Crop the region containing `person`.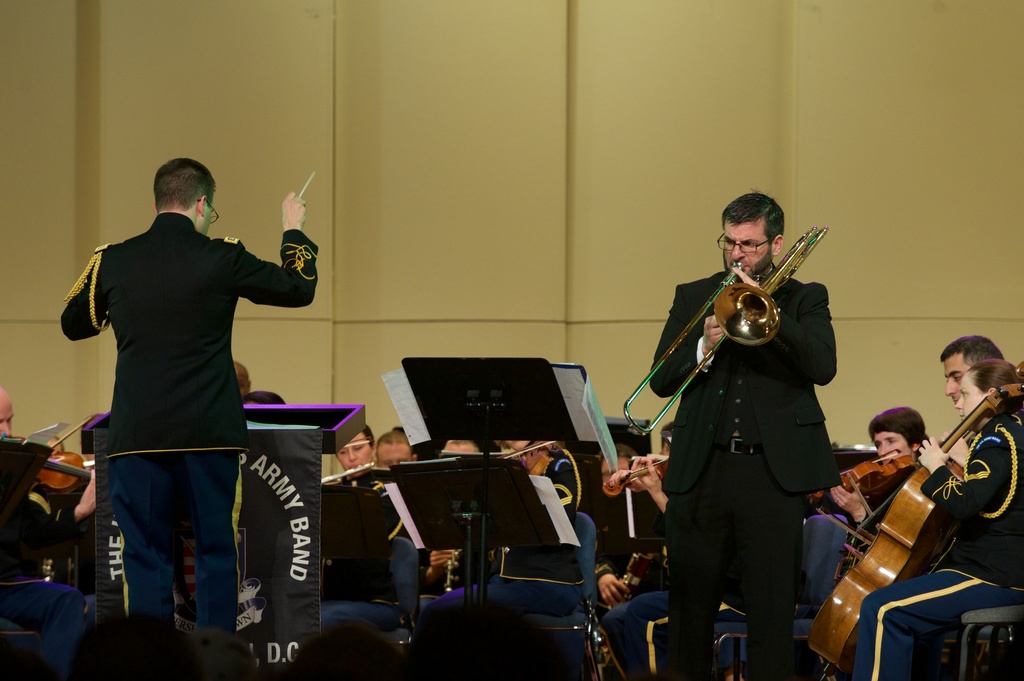
Crop region: 645 189 839 680.
